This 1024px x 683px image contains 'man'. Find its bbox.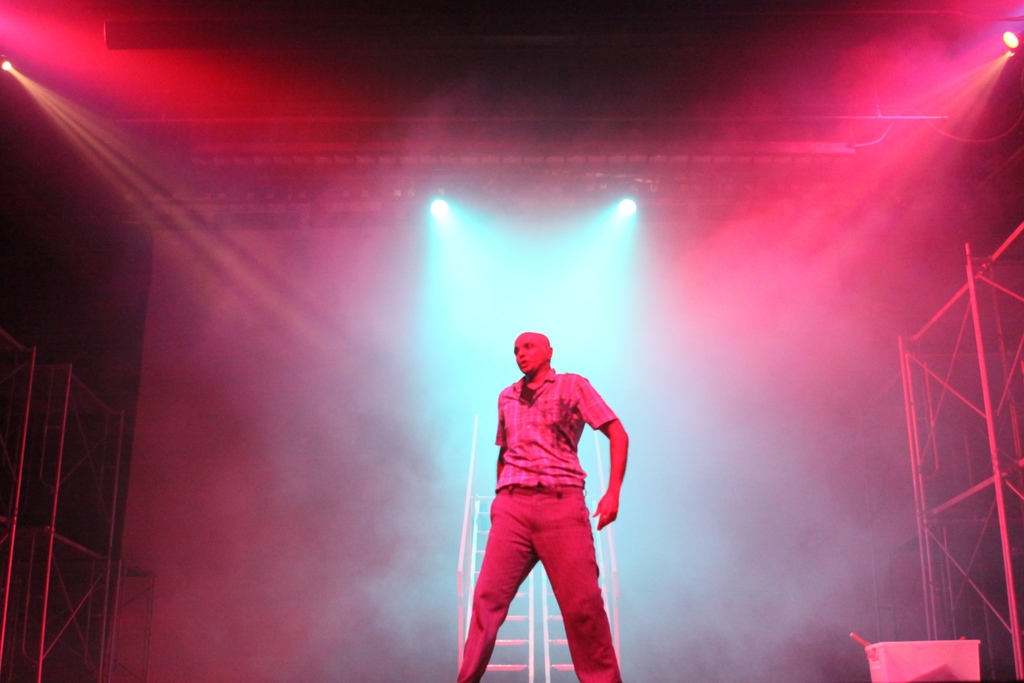
(465, 308, 648, 682).
